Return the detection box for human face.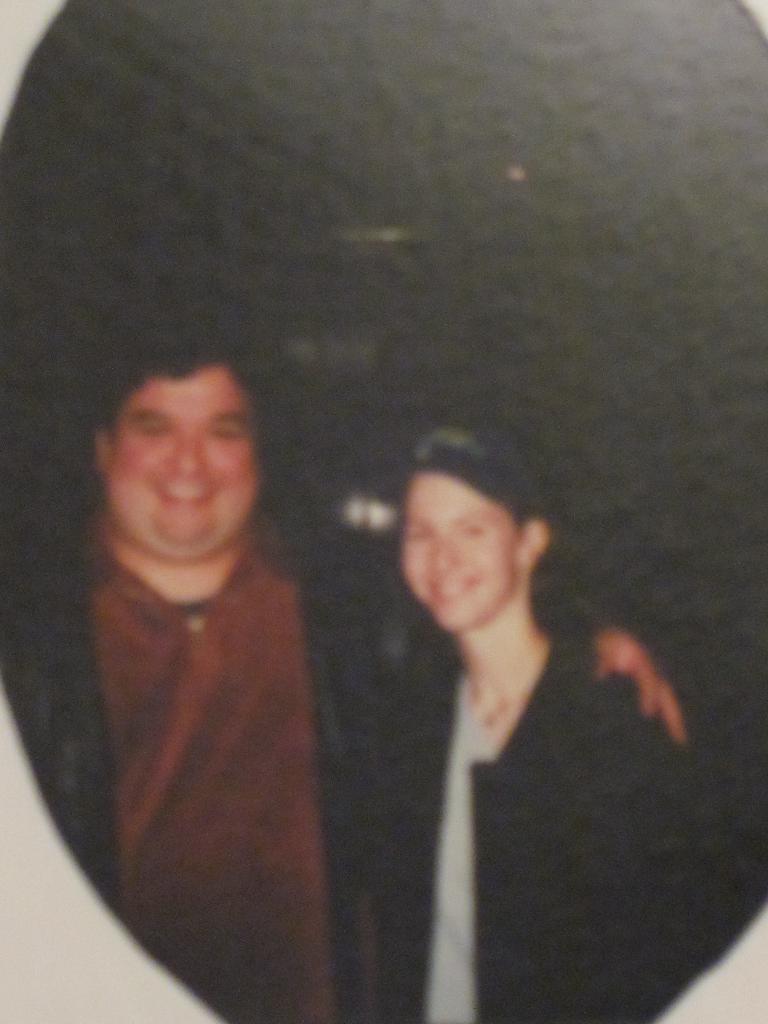
box=[85, 350, 273, 568].
